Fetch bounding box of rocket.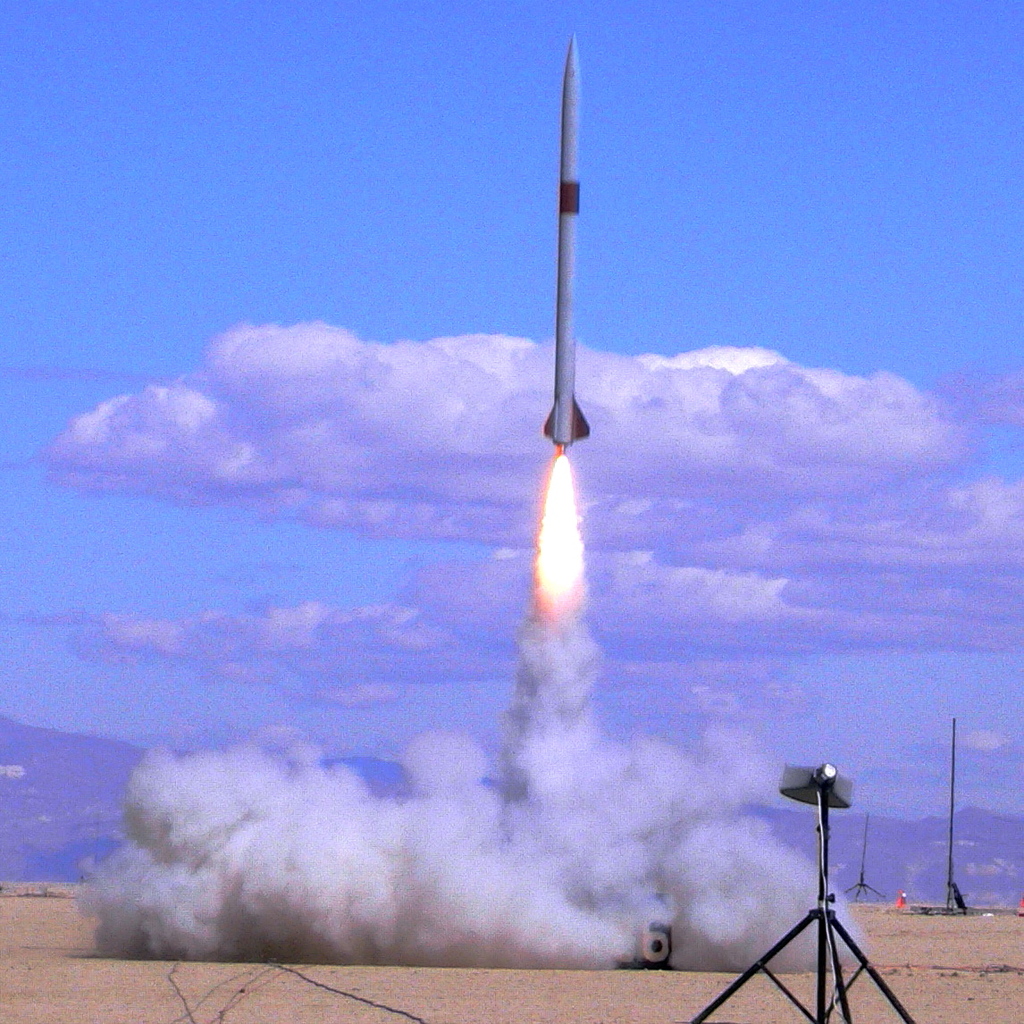
Bbox: box=[540, 33, 584, 455].
